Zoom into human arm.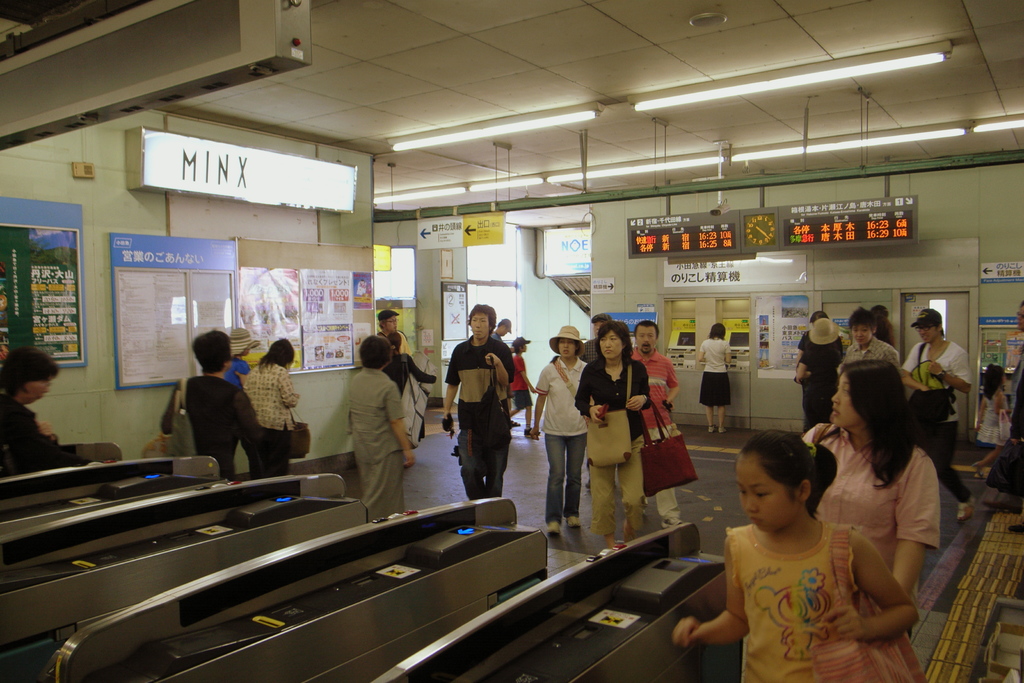
Zoom target: {"x1": 620, "y1": 358, "x2": 655, "y2": 415}.
